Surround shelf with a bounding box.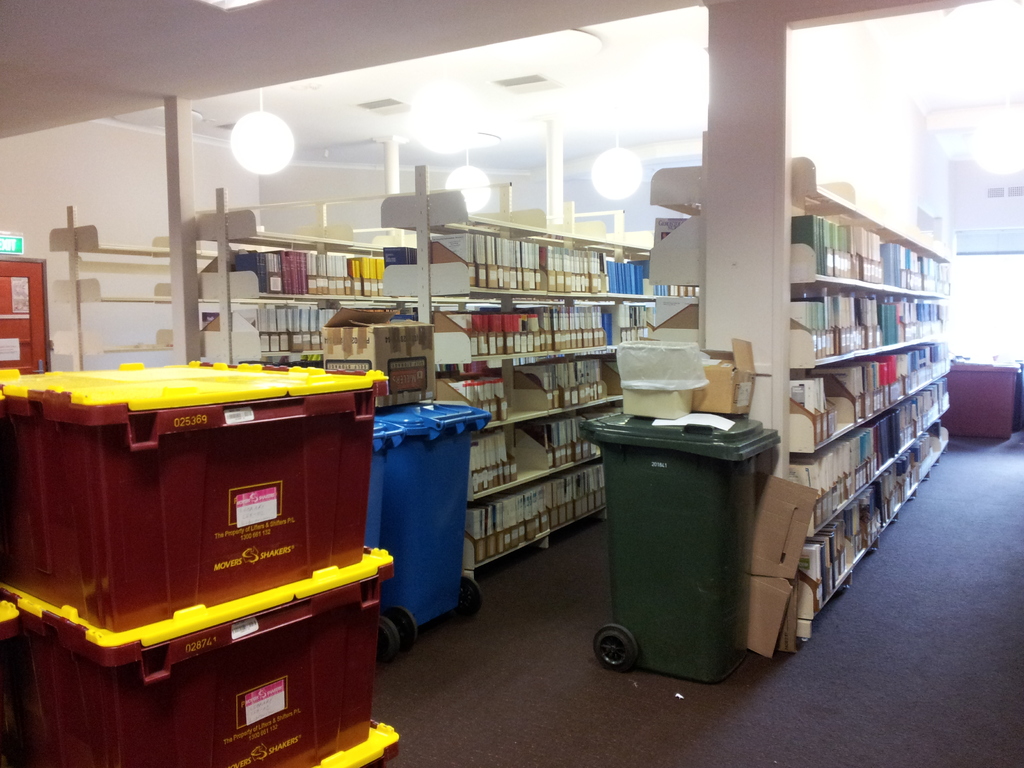
(x1=430, y1=193, x2=685, y2=561).
